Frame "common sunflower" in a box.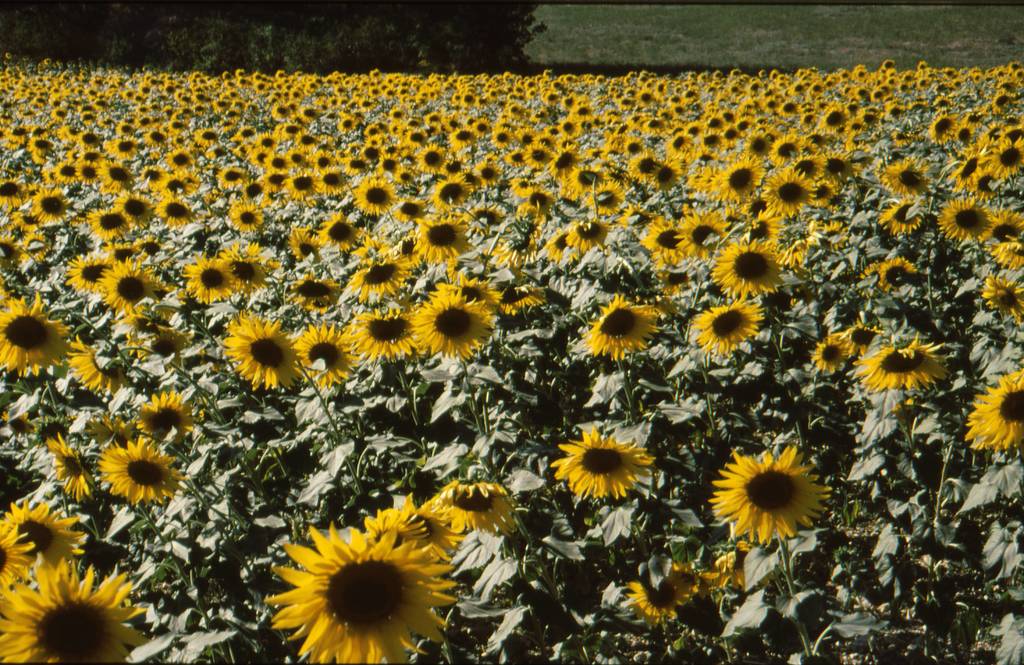
586/293/661/353.
